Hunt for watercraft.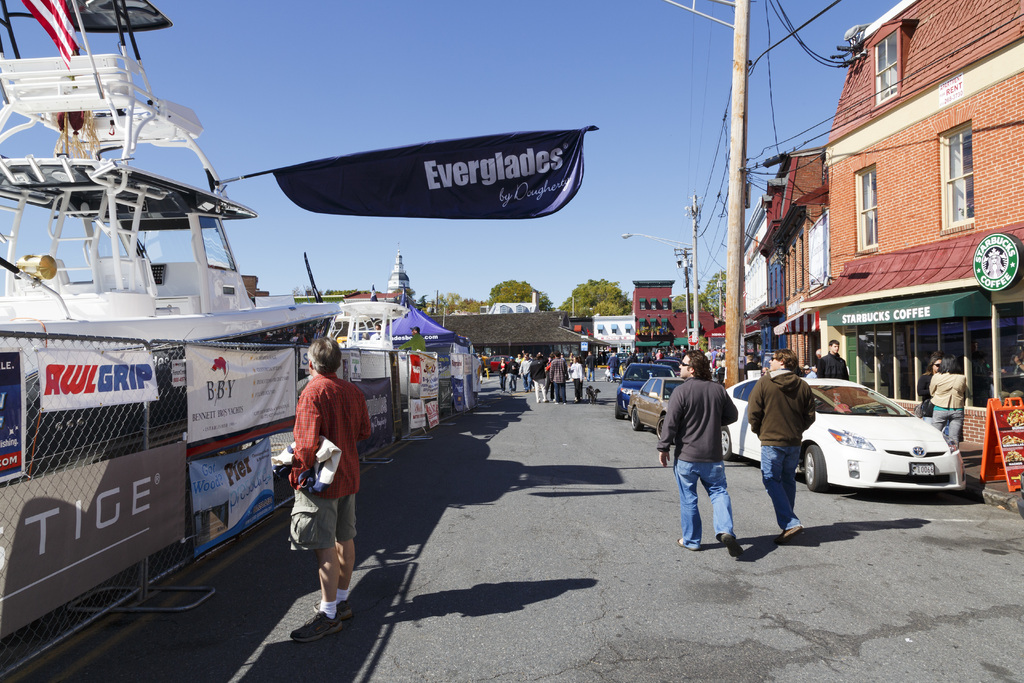
Hunted down at Rect(0, 0, 339, 473).
